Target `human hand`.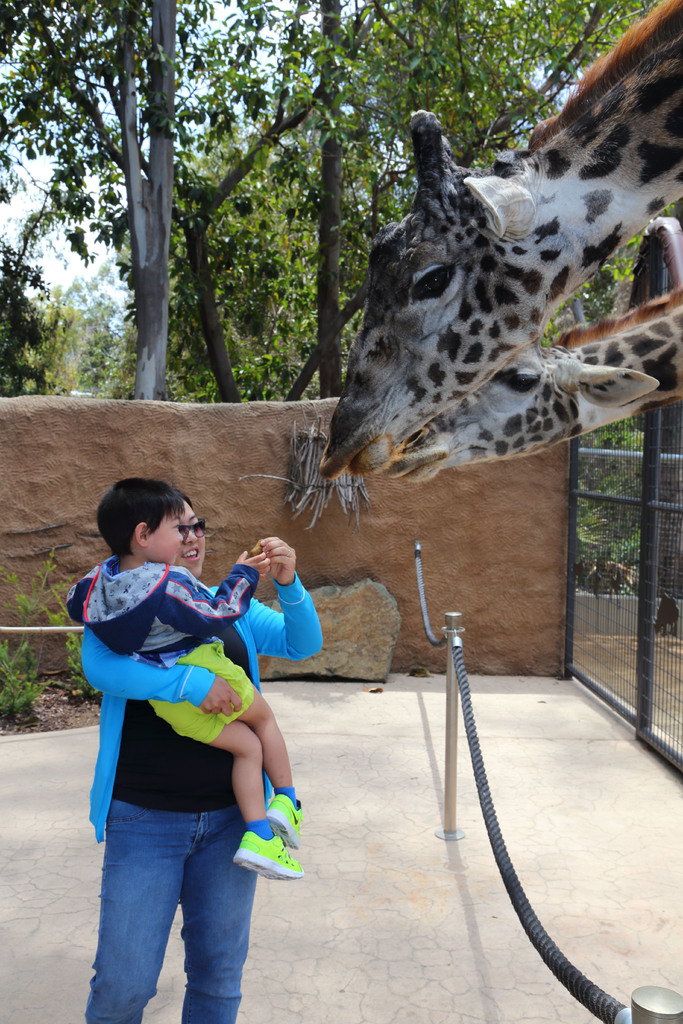
Target region: (234,545,272,580).
